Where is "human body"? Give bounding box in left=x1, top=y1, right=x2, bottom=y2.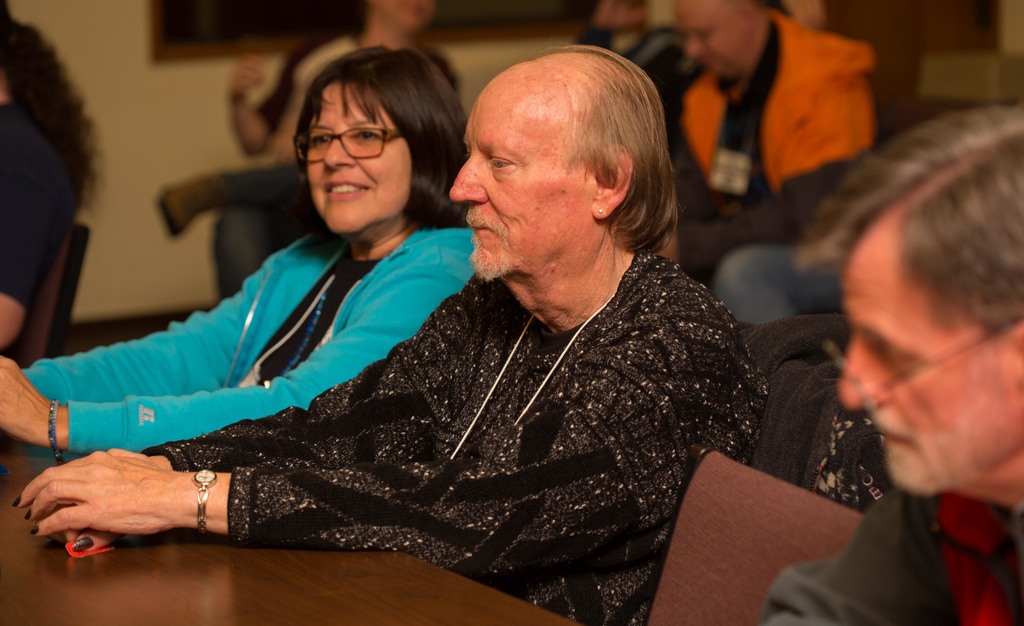
left=233, top=72, right=846, bottom=596.
